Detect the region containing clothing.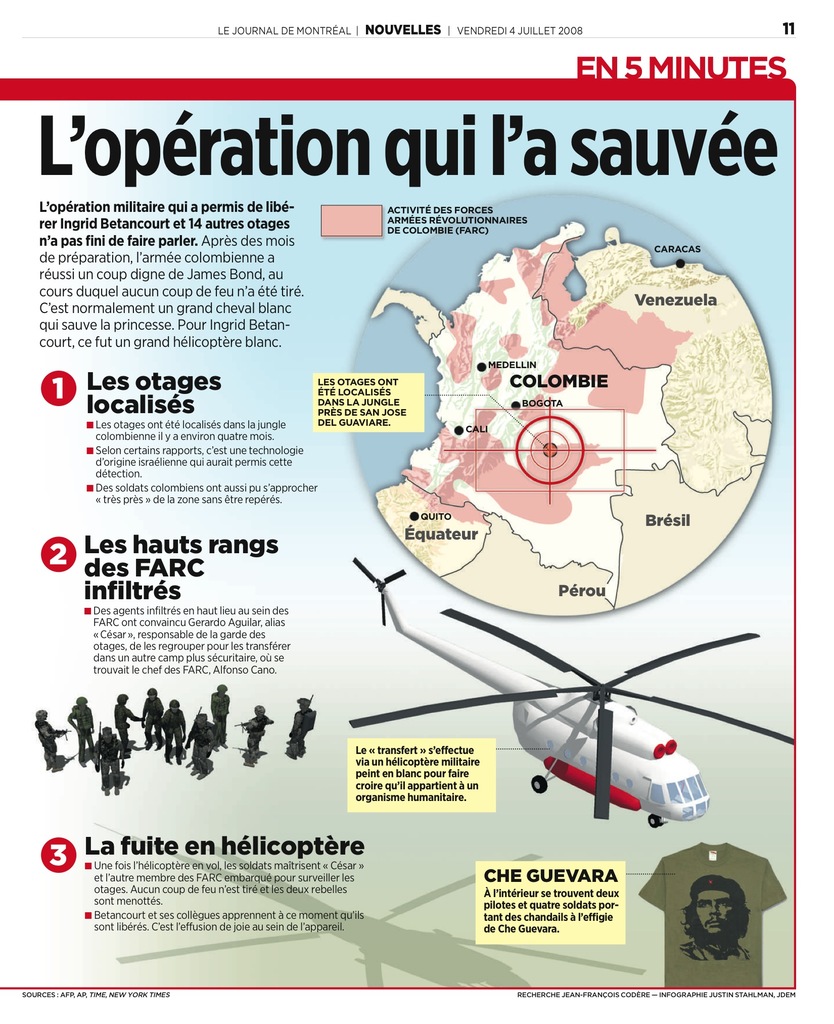
[x1=115, y1=698, x2=141, y2=758].
